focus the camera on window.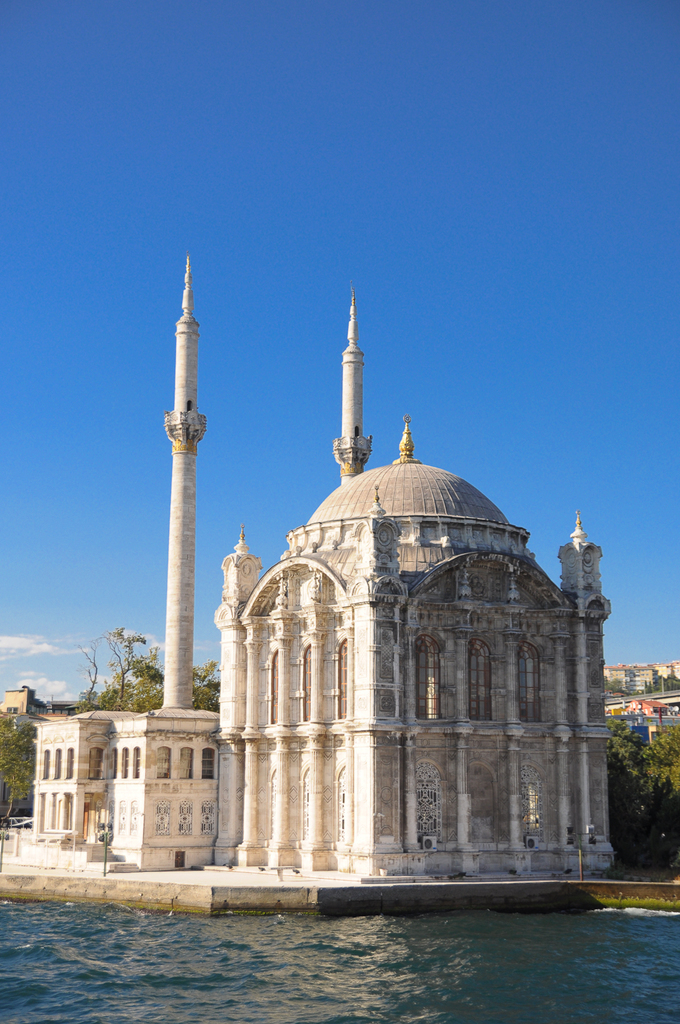
Focus region: 50/788/57/830.
